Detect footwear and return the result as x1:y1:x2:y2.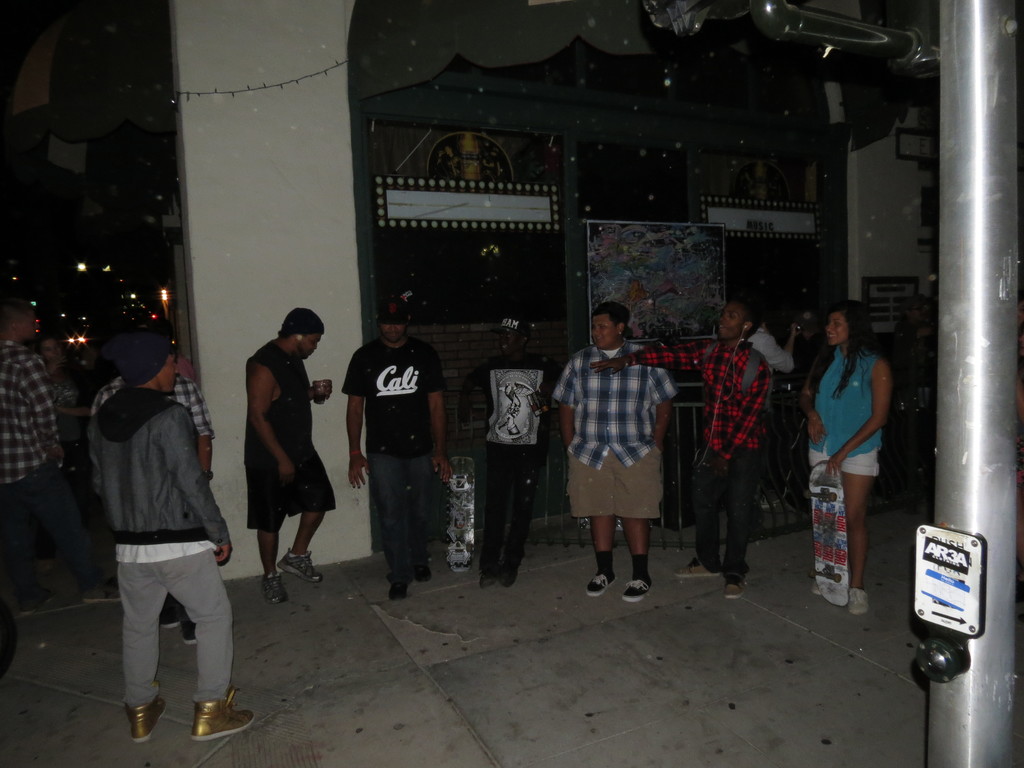
723:576:744:600.
